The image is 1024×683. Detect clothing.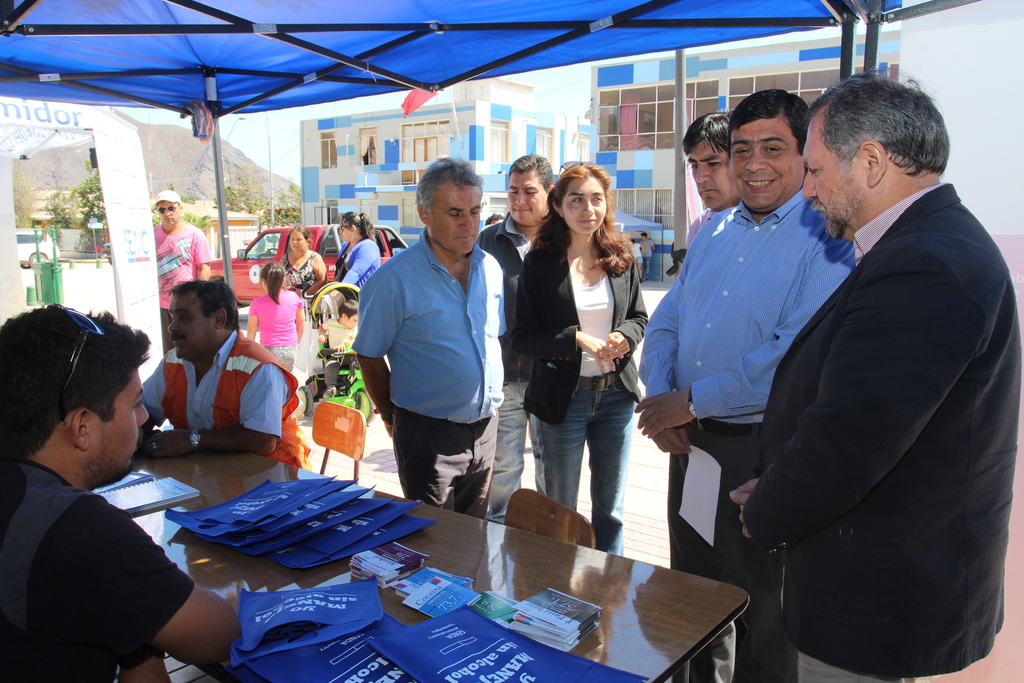
Detection: box=[332, 240, 378, 294].
